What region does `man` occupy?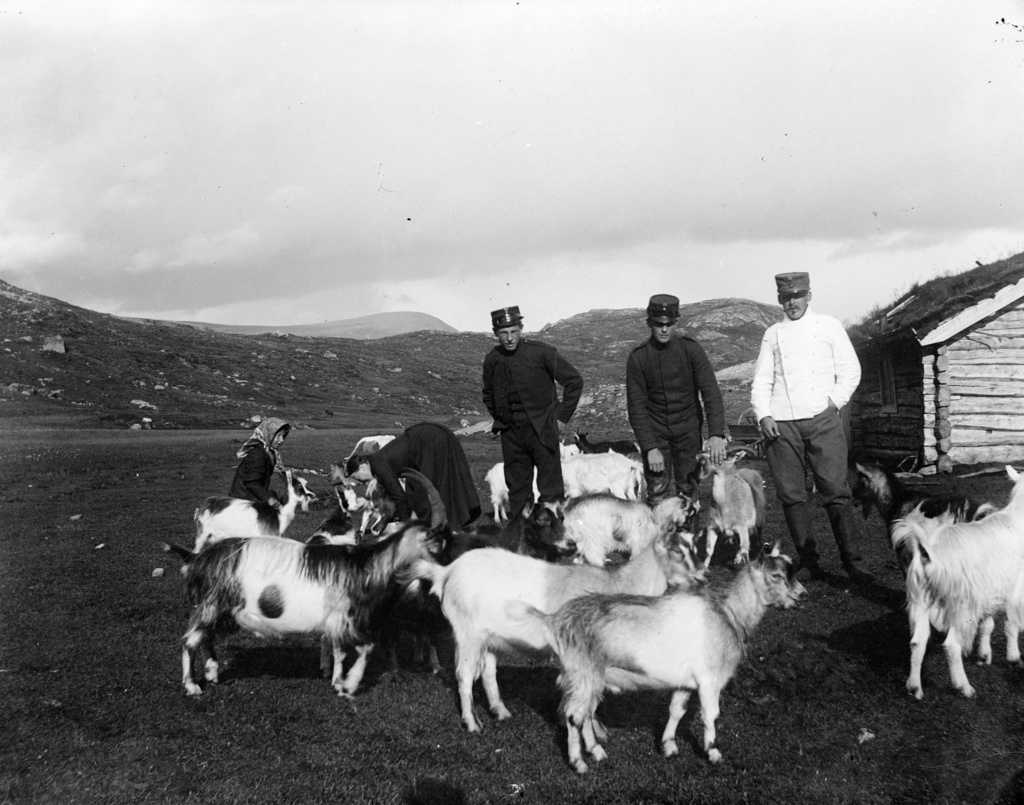
box(472, 313, 582, 519).
